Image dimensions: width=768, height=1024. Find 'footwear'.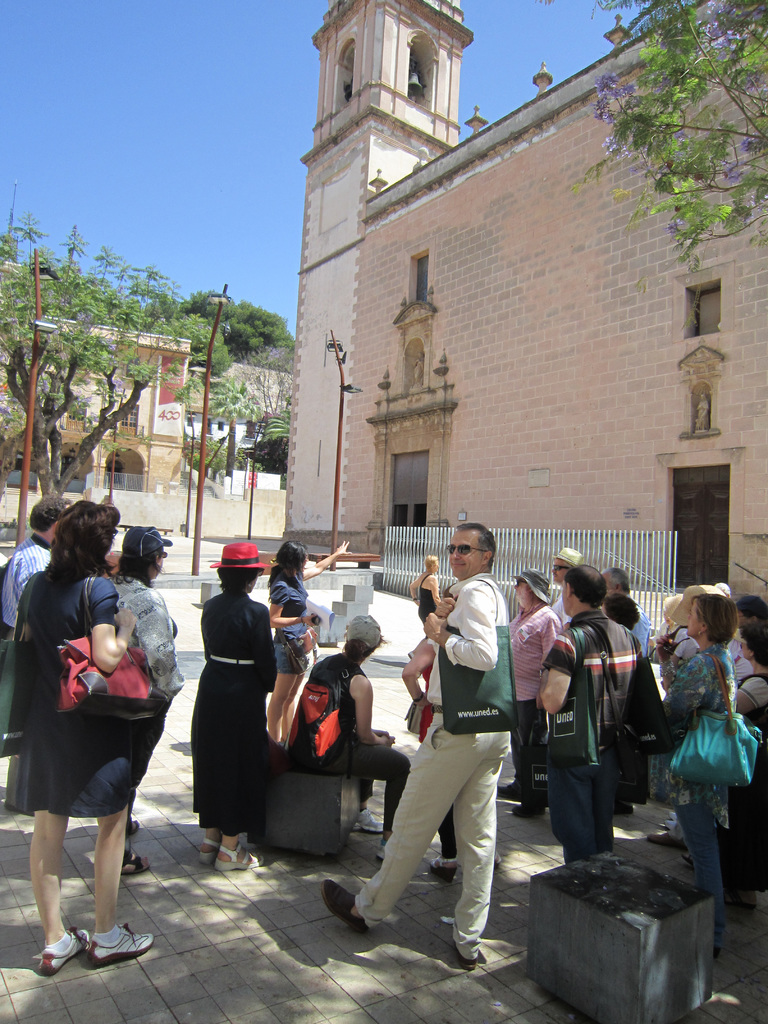
[671, 811, 678, 820].
